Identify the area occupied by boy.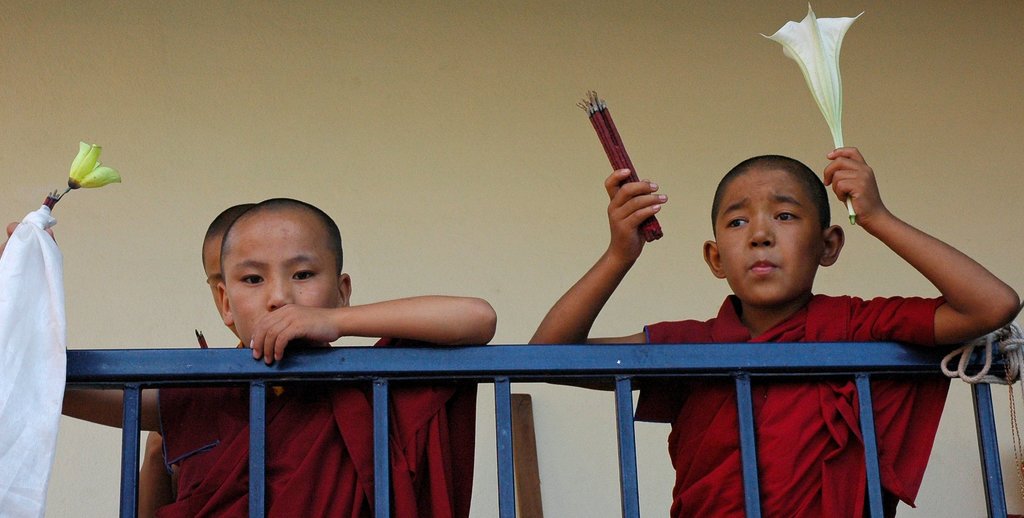
Area: crop(527, 145, 1020, 517).
